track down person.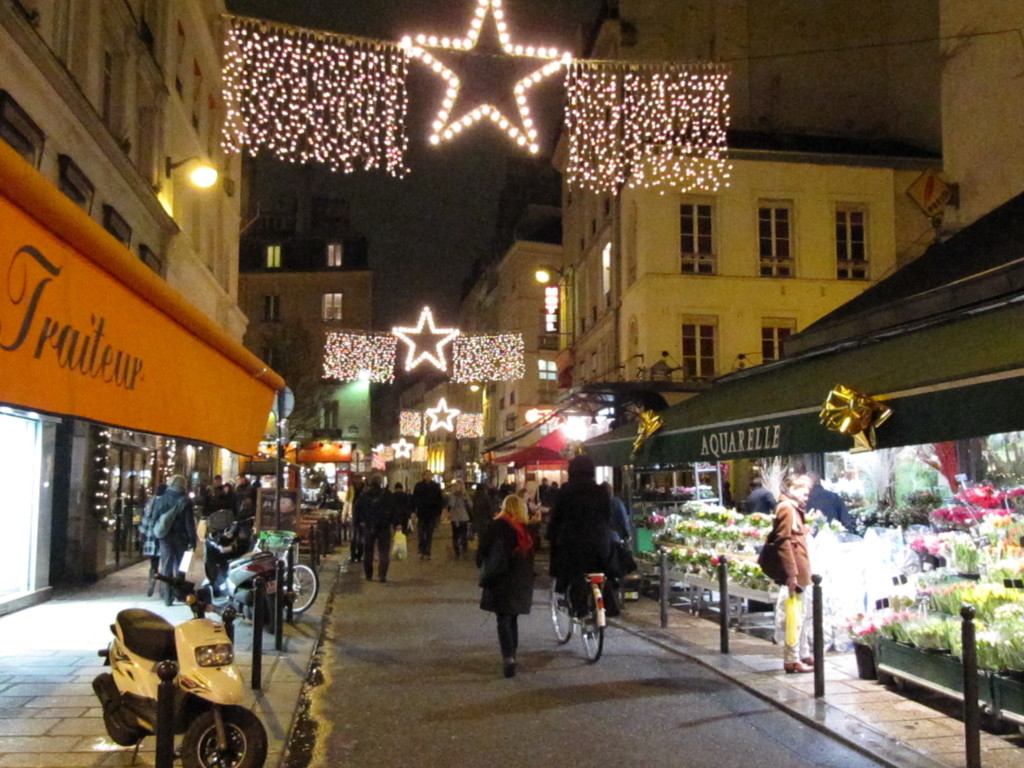
Tracked to locate(414, 470, 444, 562).
